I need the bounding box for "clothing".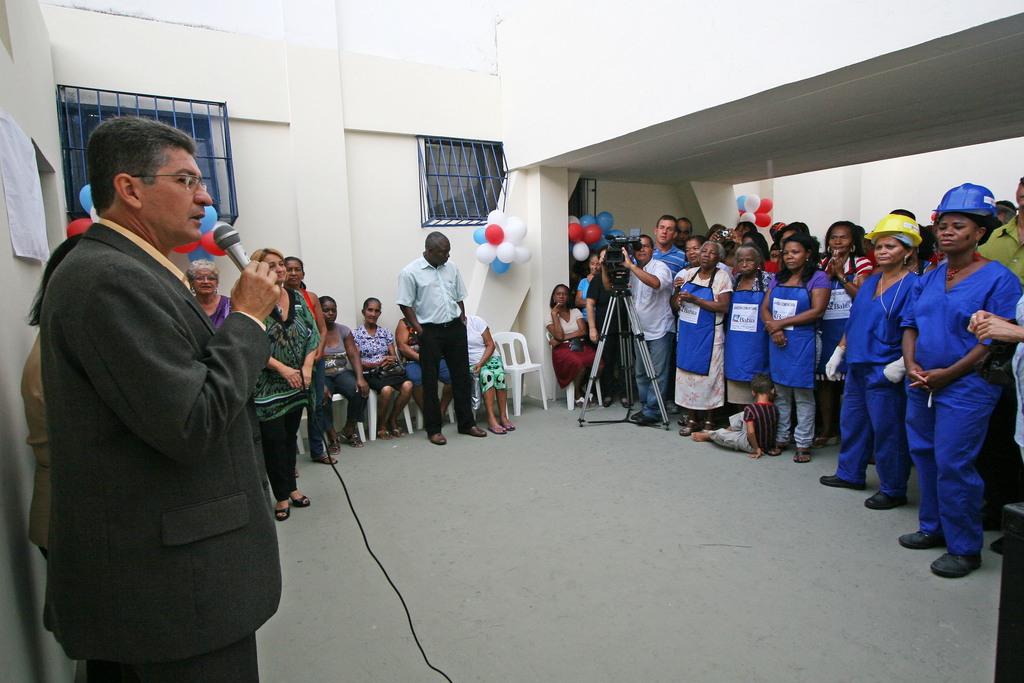
Here it is: box=[824, 348, 847, 391].
